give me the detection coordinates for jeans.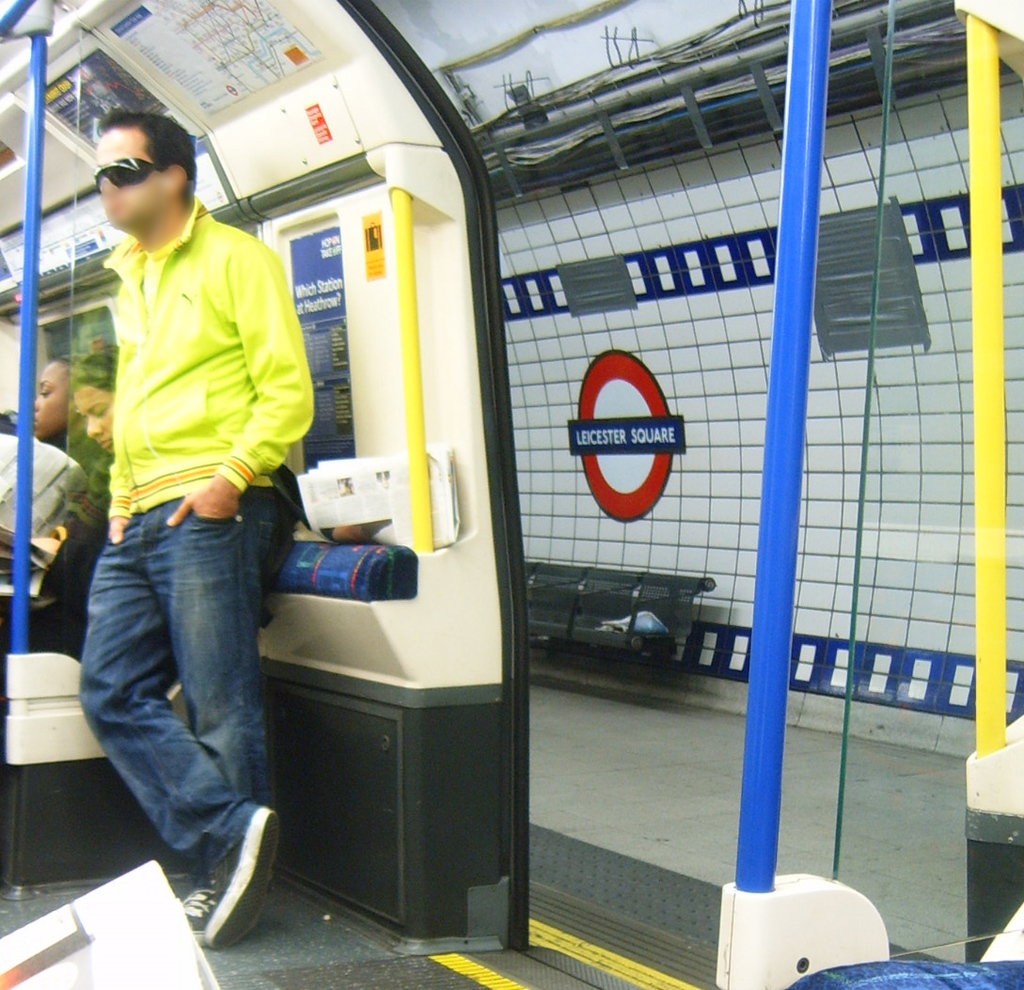
[78,488,278,926].
